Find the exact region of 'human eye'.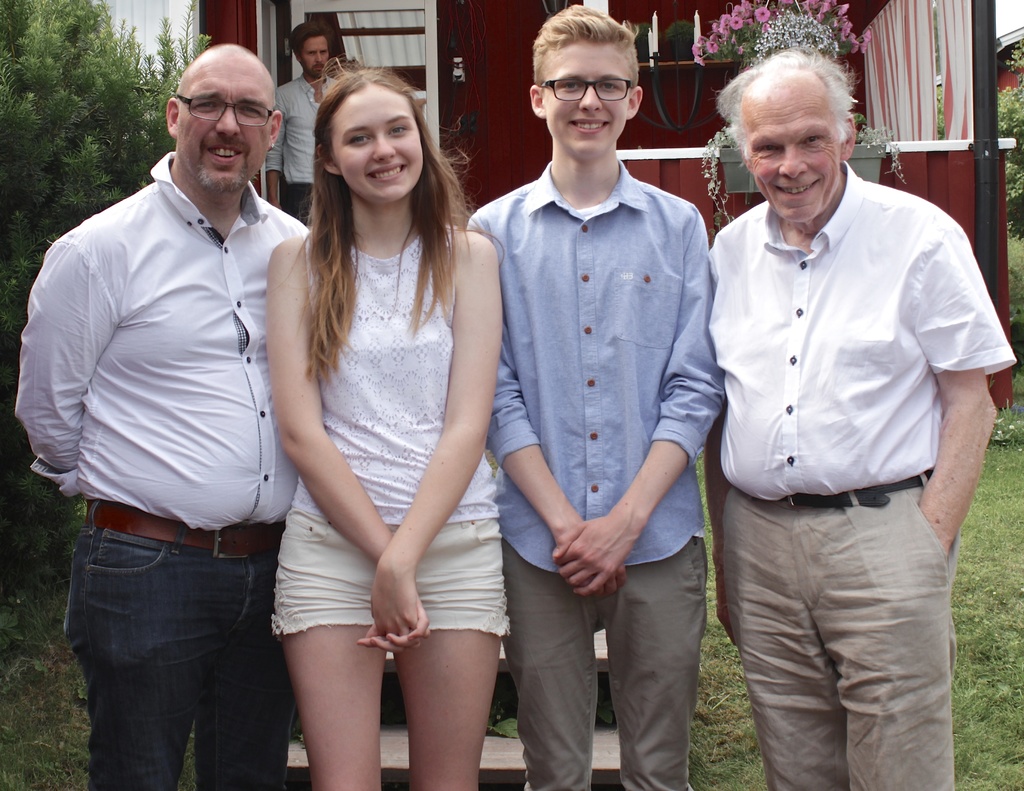
Exact region: (307,51,314,54).
